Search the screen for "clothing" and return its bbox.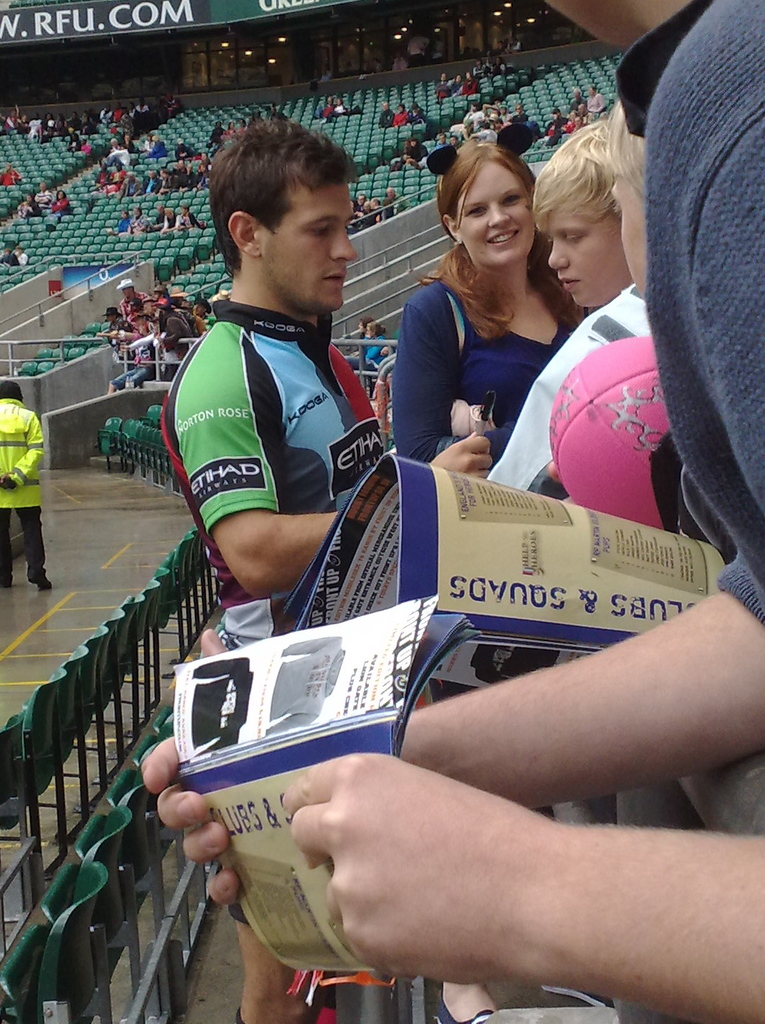
Found: select_region(0, 399, 45, 571).
